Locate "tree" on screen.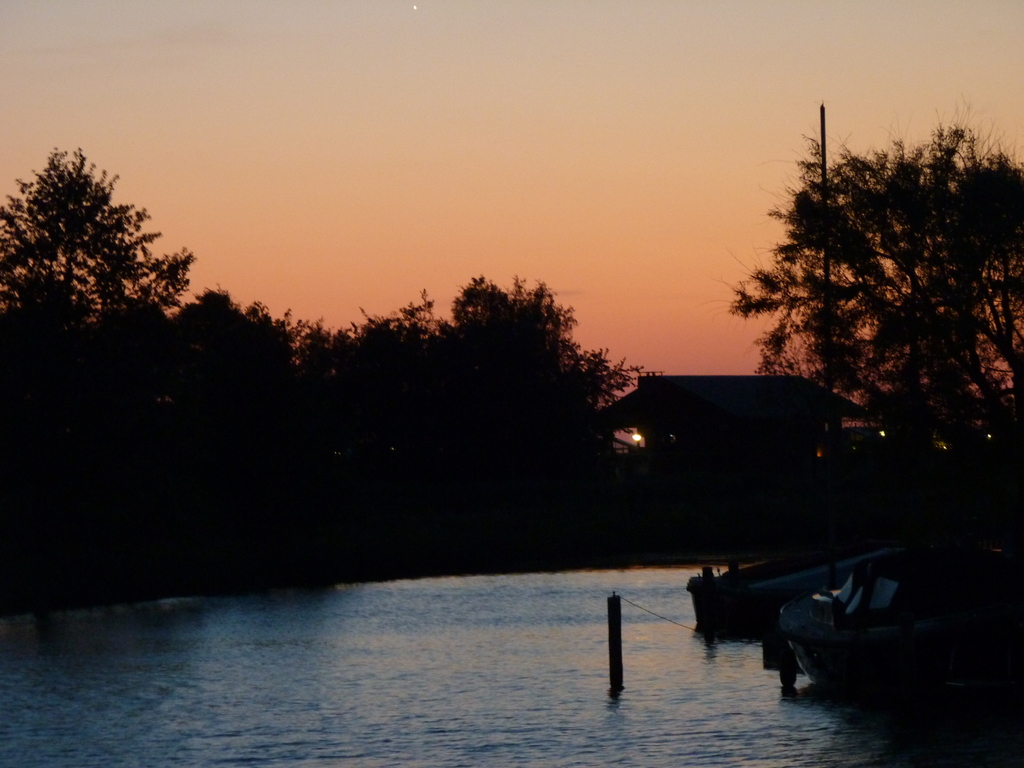
On screen at {"left": 721, "top": 100, "right": 996, "bottom": 484}.
